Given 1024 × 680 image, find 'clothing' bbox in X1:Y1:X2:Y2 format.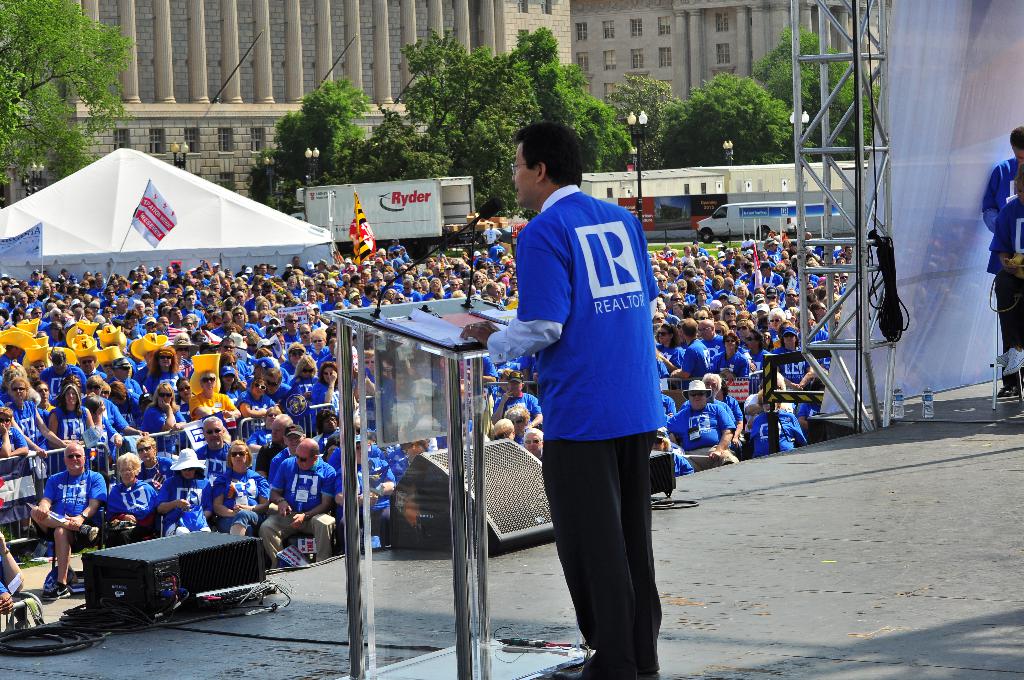
165:462:250:541.
